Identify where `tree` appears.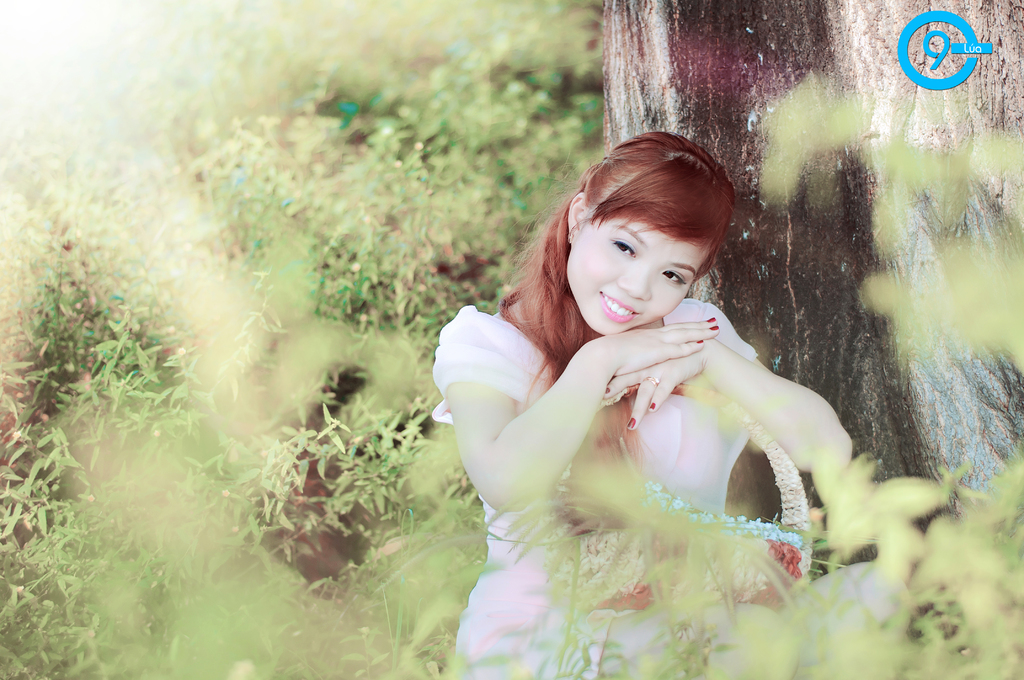
Appears at (0, 0, 1023, 679).
